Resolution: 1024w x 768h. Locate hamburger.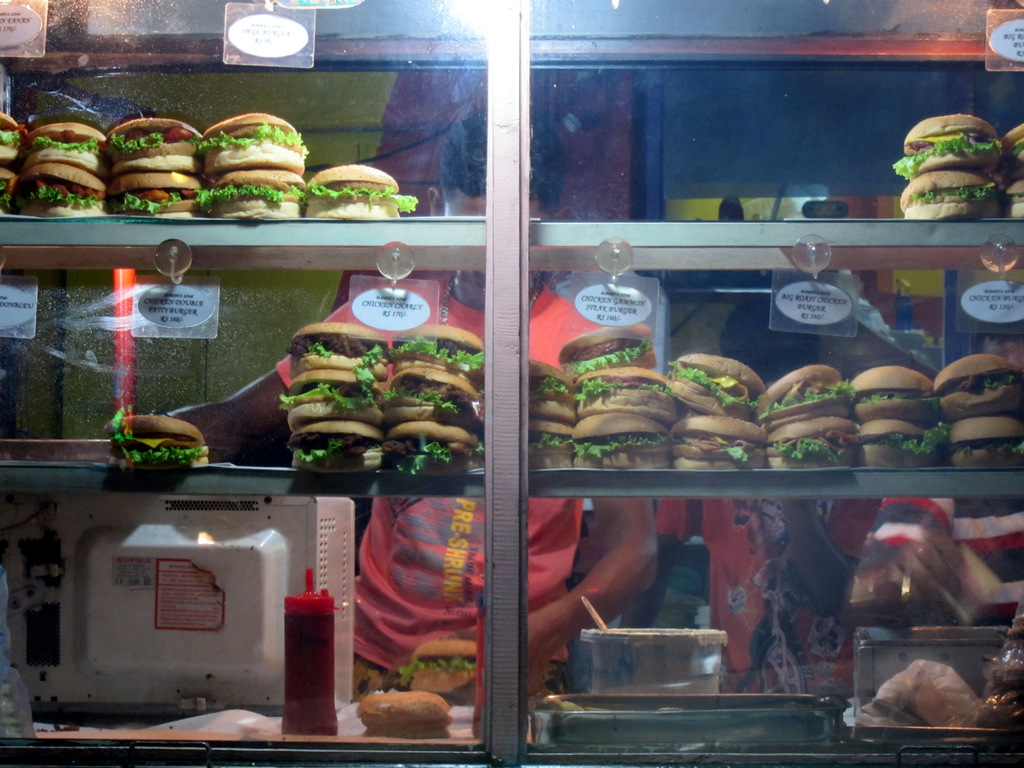
select_region(550, 331, 657, 383).
